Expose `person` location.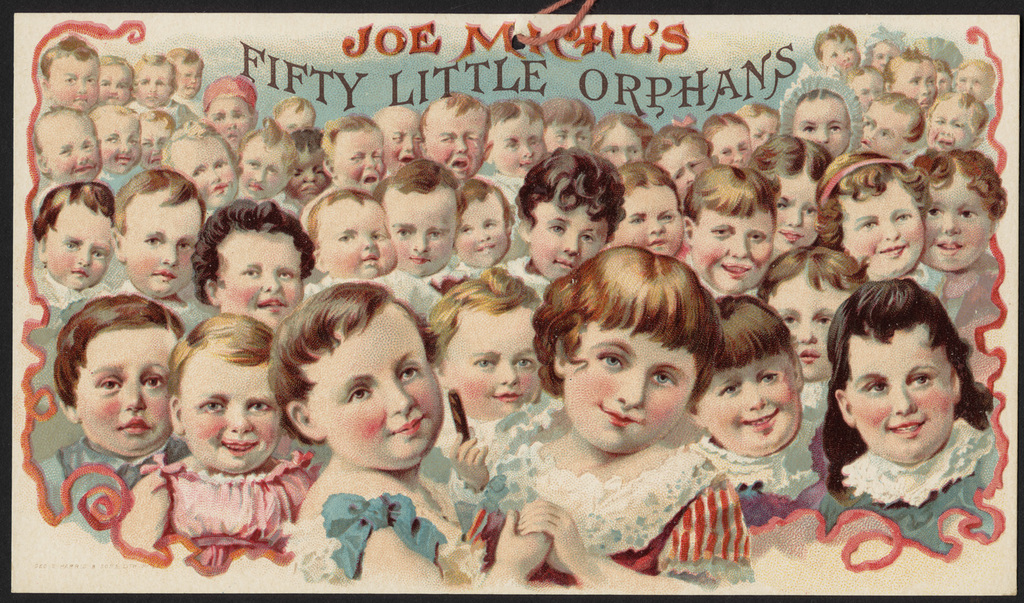
Exposed at l=31, t=177, r=117, b=334.
